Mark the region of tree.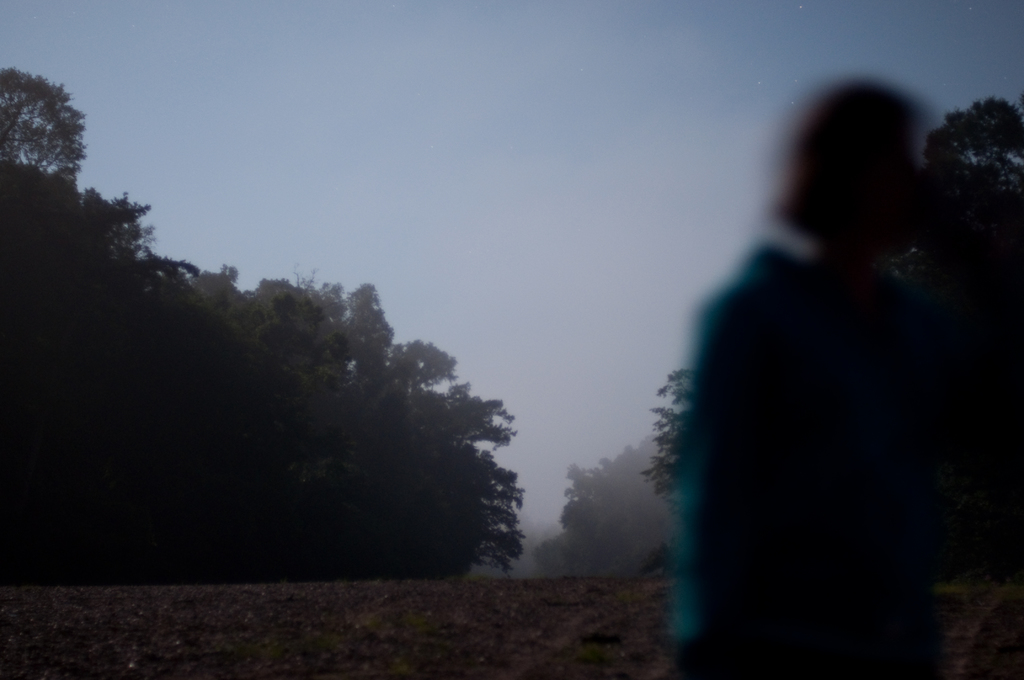
Region: box=[641, 354, 711, 497].
